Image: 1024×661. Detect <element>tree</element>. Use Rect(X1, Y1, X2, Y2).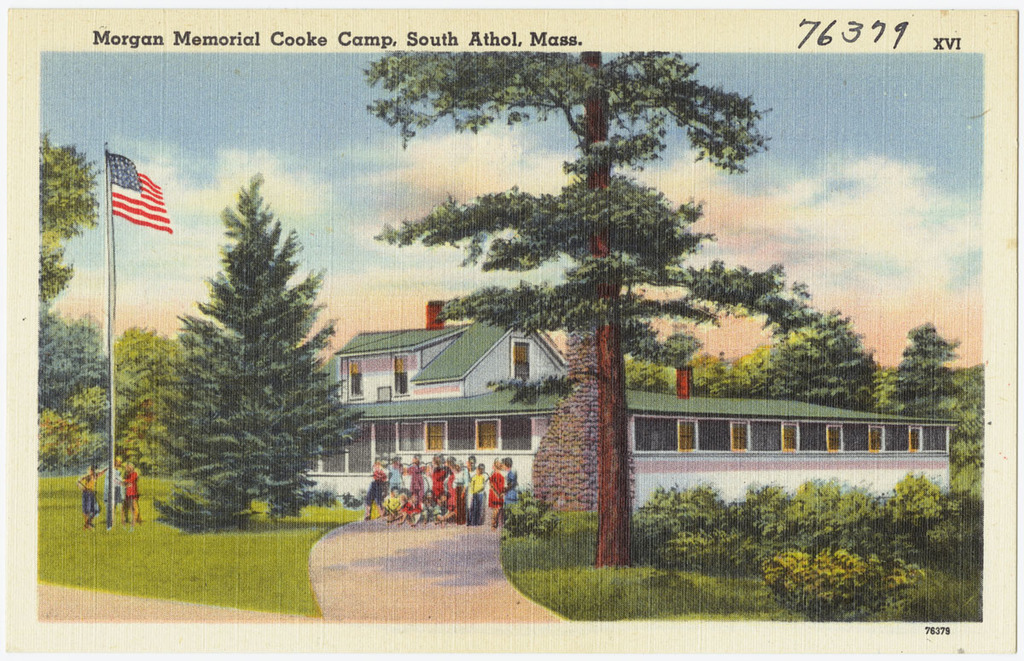
Rect(352, 49, 858, 573).
